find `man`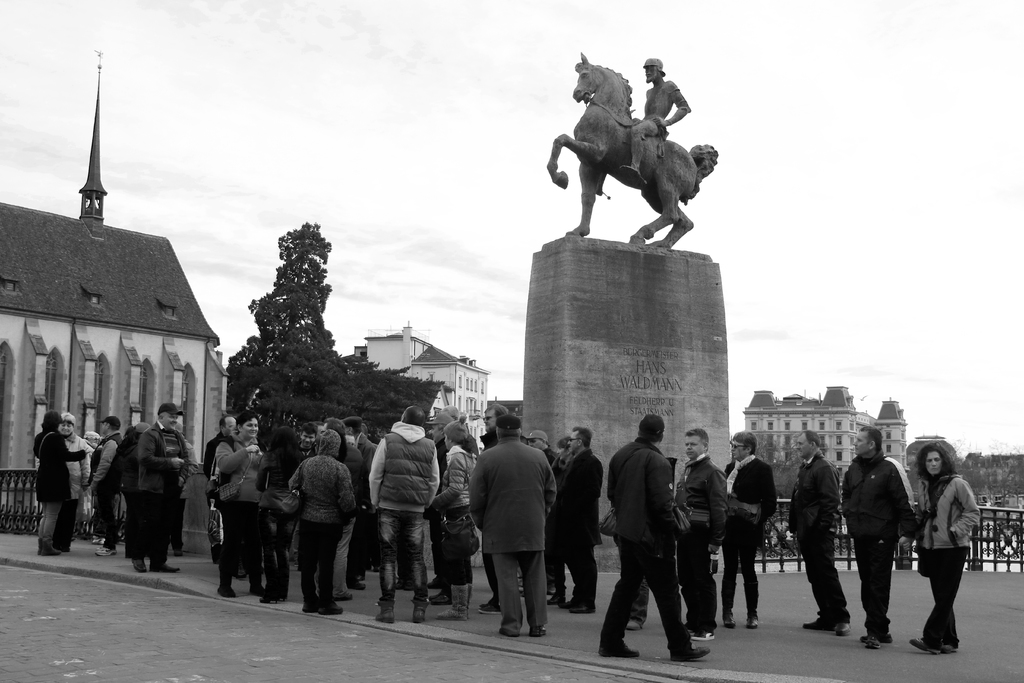
<bbox>462, 406, 563, 646</bbox>
